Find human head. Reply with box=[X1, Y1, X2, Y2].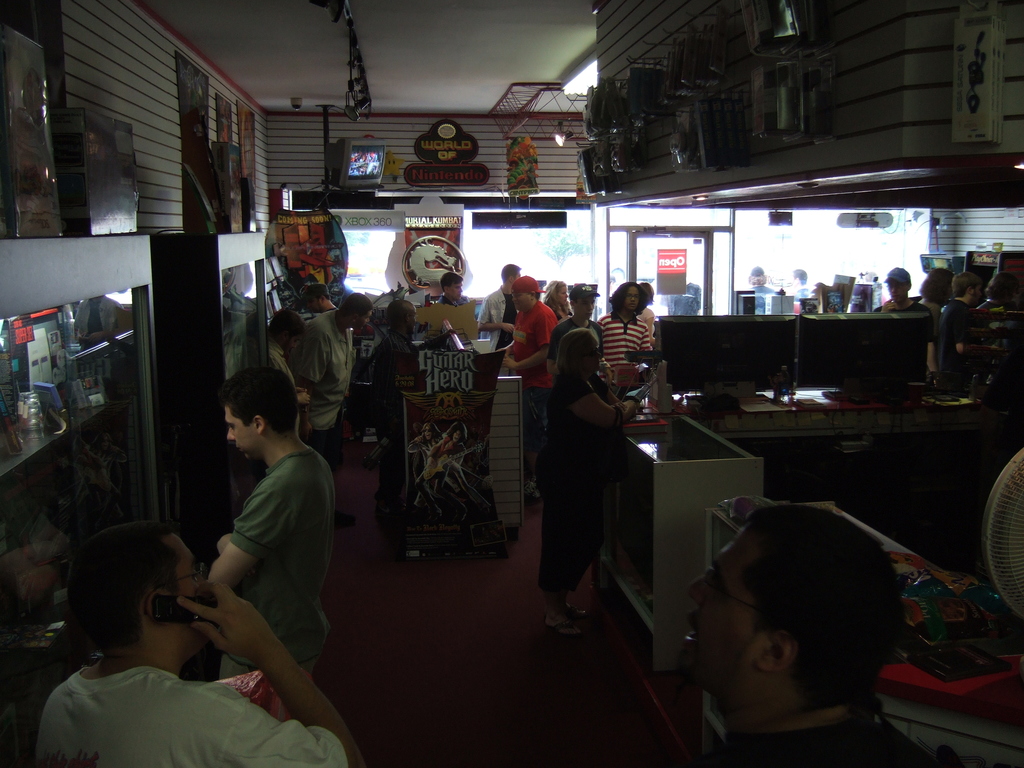
box=[295, 284, 327, 310].
